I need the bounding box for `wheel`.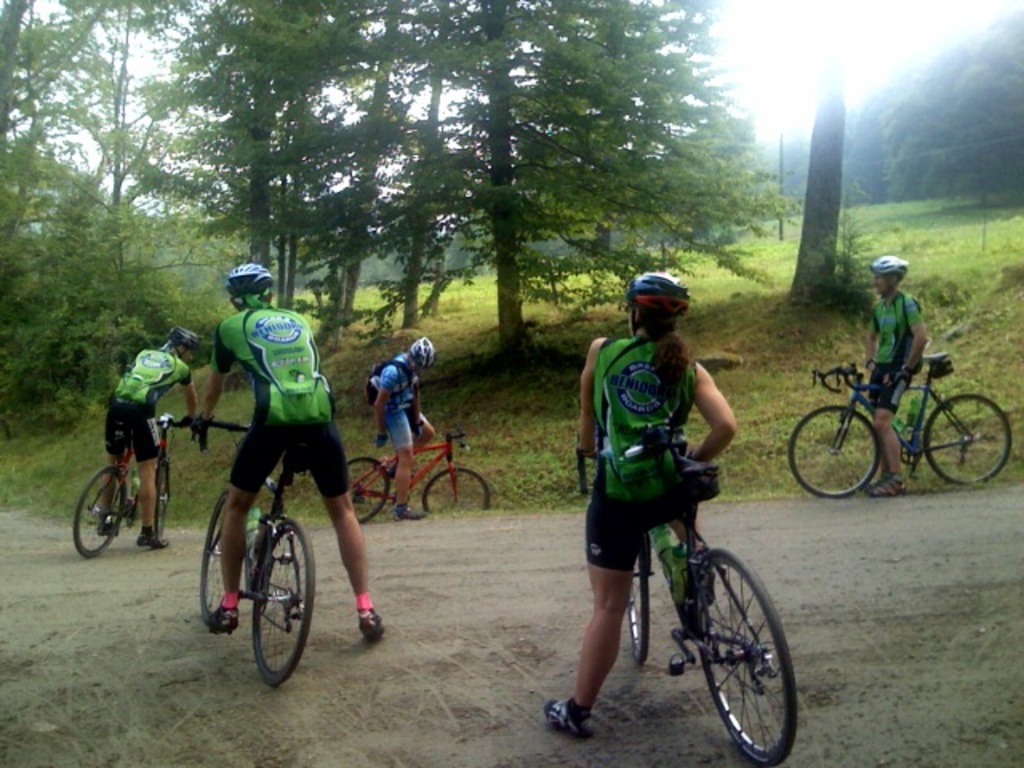
Here it is: [x1=422, y1=469, x2=491, y2=517].
